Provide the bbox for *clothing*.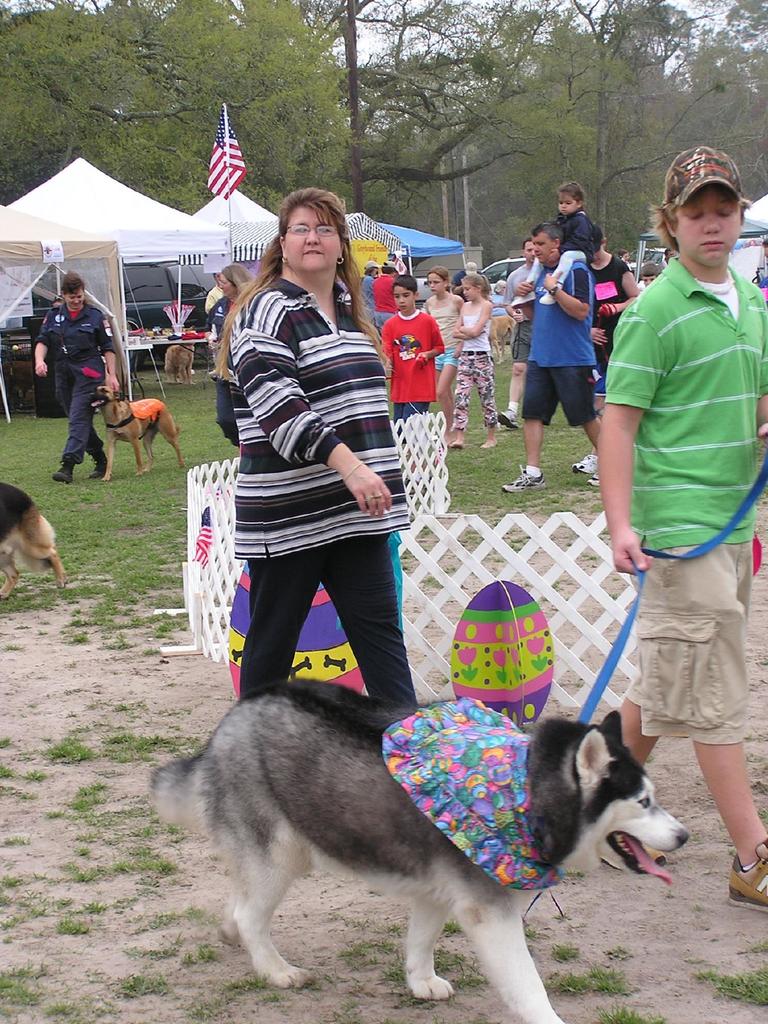
rect(374, 276, 402, 332).
